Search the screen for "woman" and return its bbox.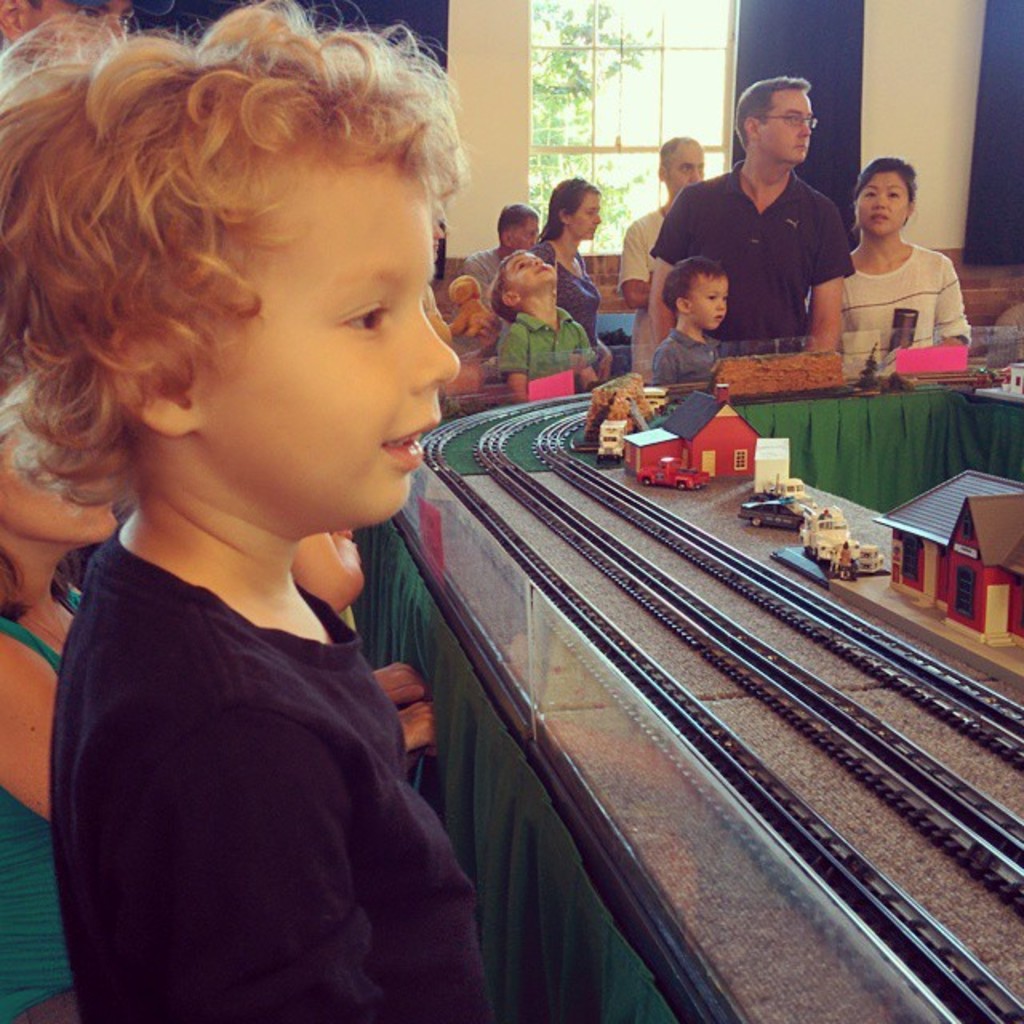
Found: x1=531 y1=171 x2=616 y2=394.
